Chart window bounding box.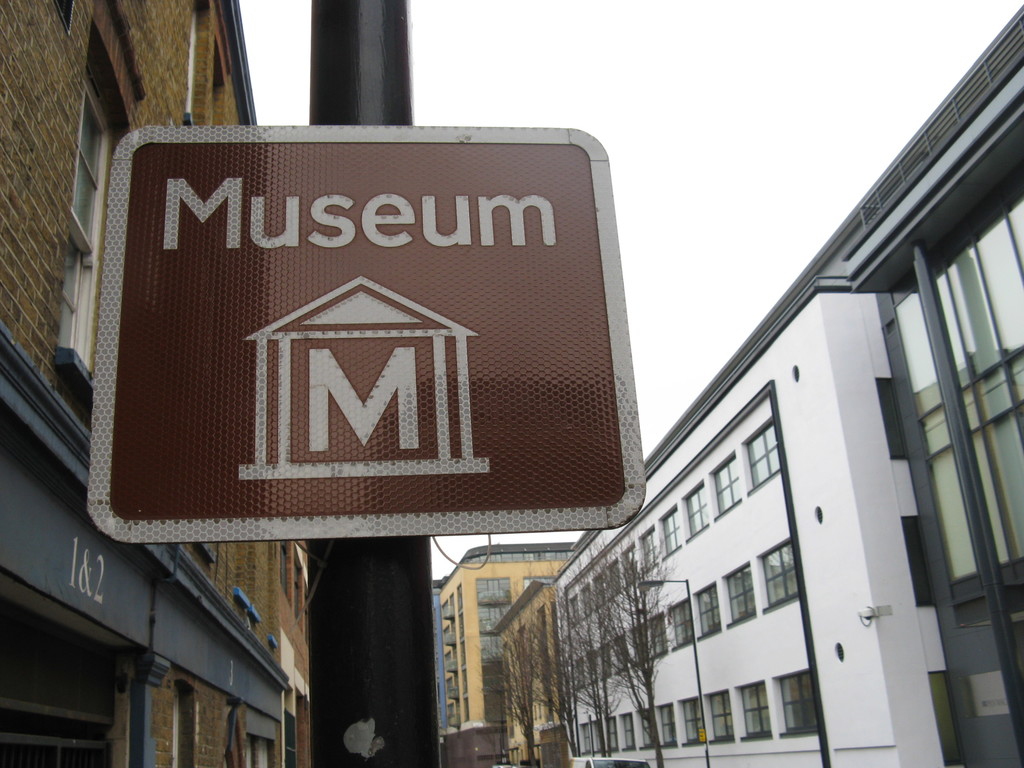
Charted: [165, 680, 194, 767].
